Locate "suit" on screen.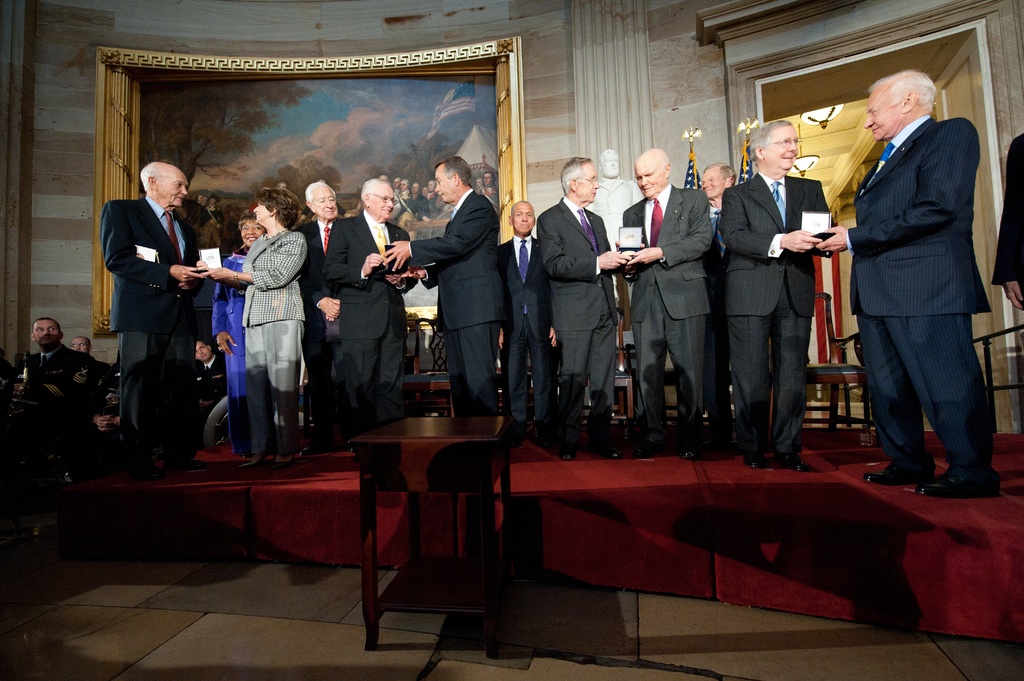
On screen at [x1=622, y1=181, x2=722, y2=427].
